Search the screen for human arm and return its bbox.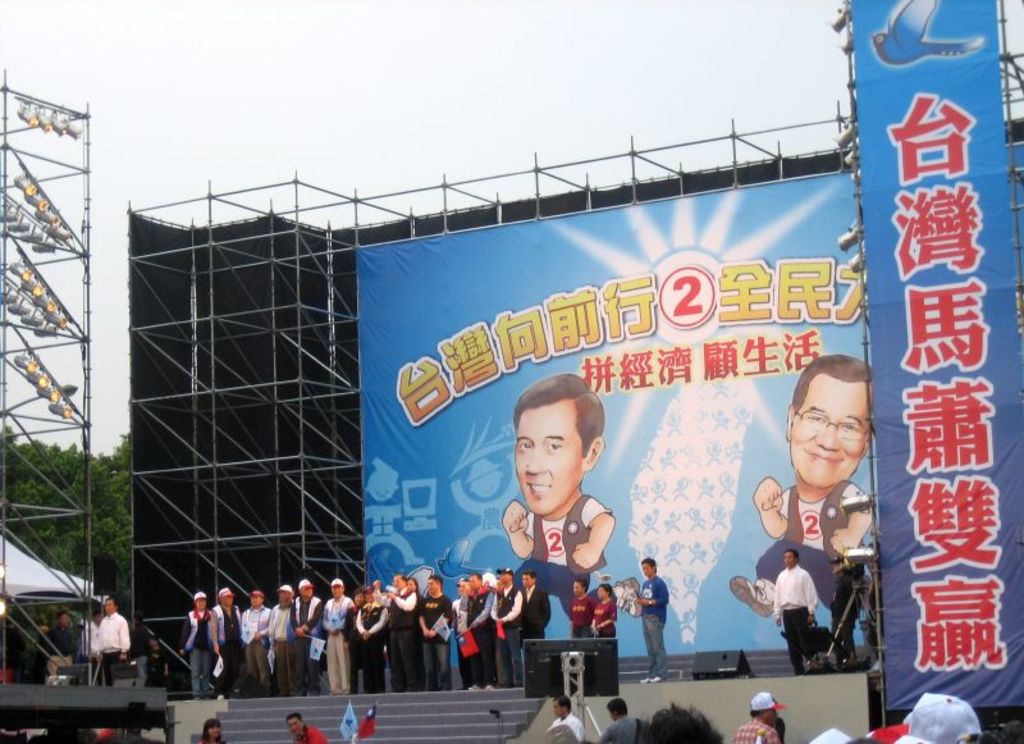
Found: BBox(497, 496, 538, 561).
